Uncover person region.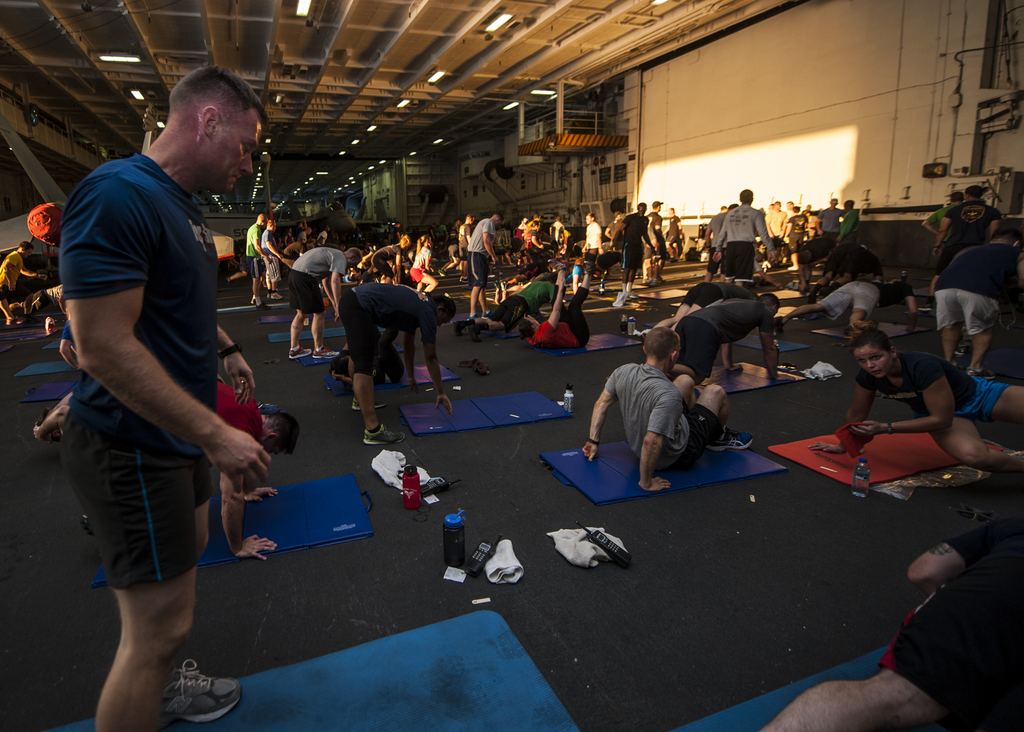
Uncovered: bbox=(435, 210, 460, 278).
